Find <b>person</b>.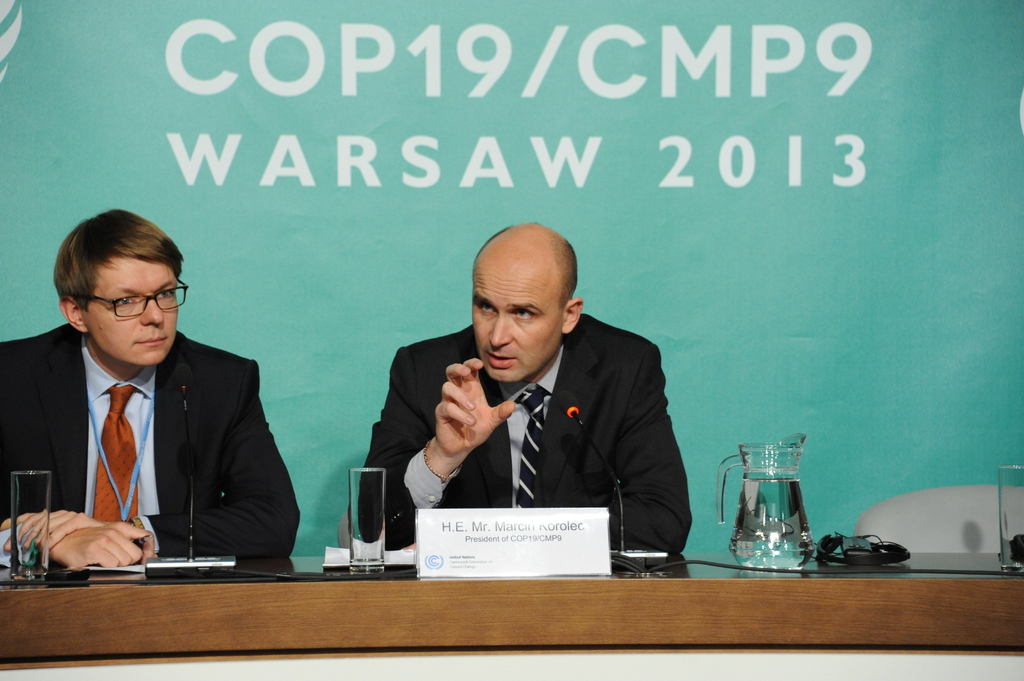
crop(0, 207, 299, 569).
